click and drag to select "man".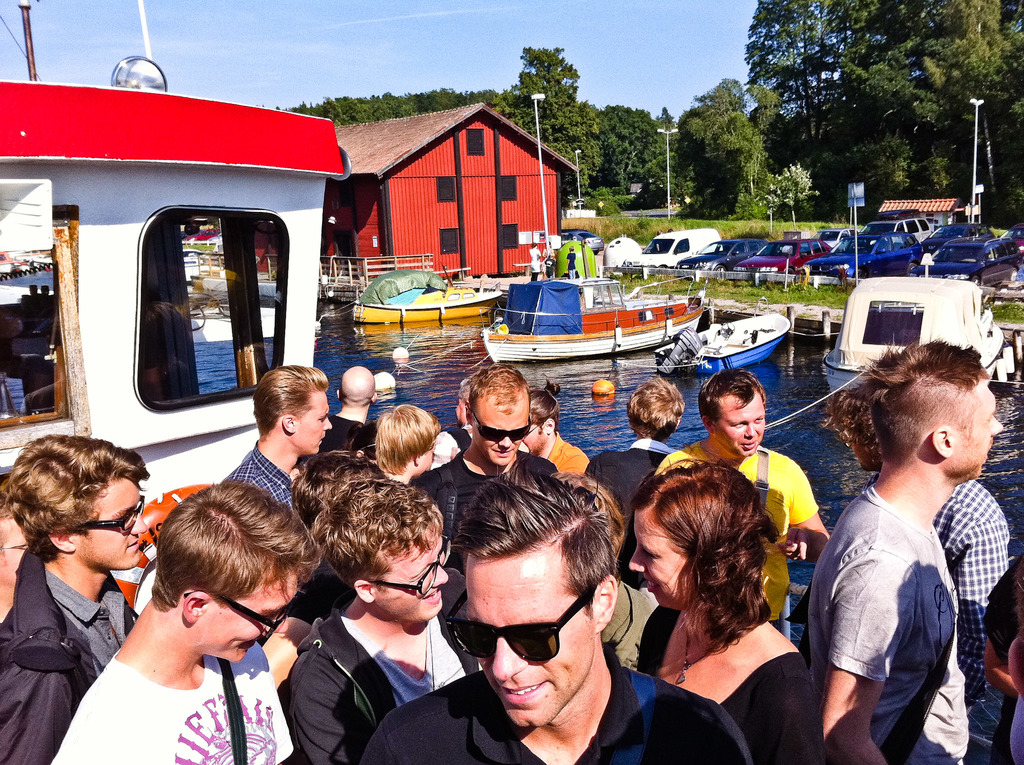
Selection: <box>358,472,749,764</box>.
